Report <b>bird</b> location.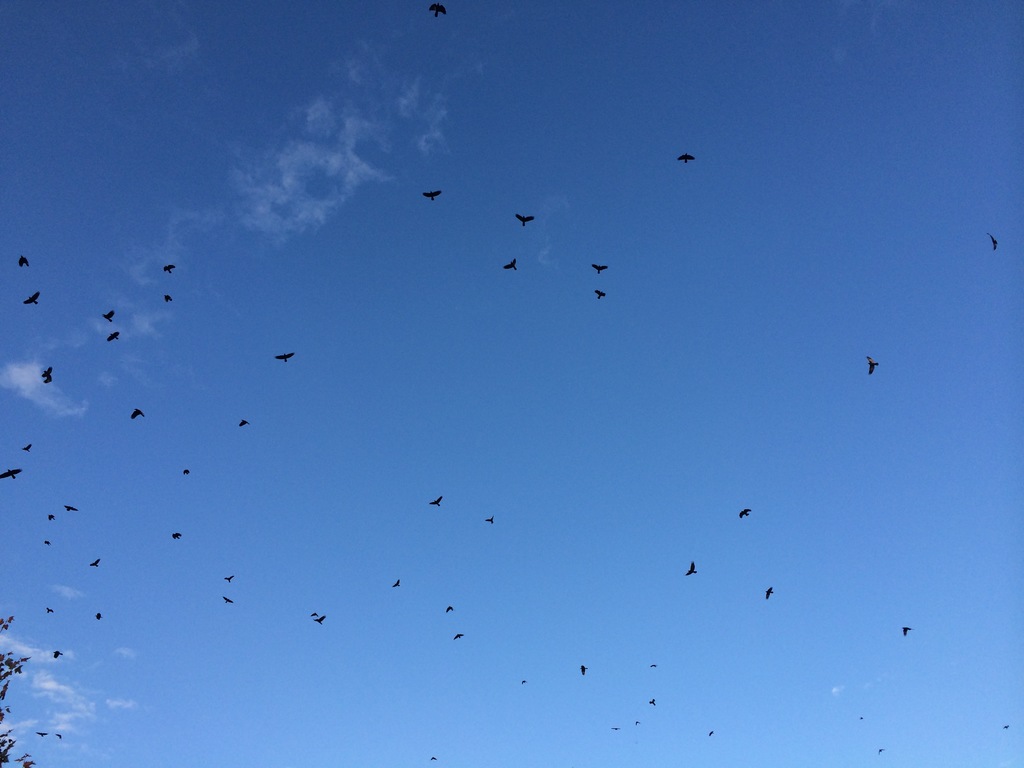
Report: Rect(687, 564, 703, 580).
